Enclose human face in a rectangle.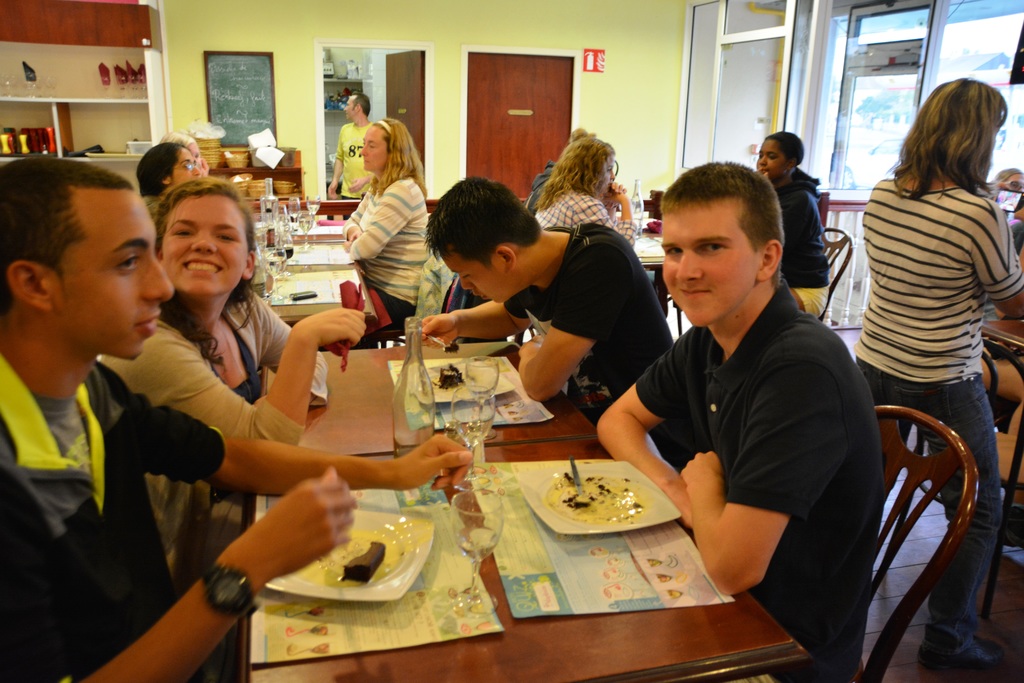
[left=662, top=204, right=758, bottom=331].
